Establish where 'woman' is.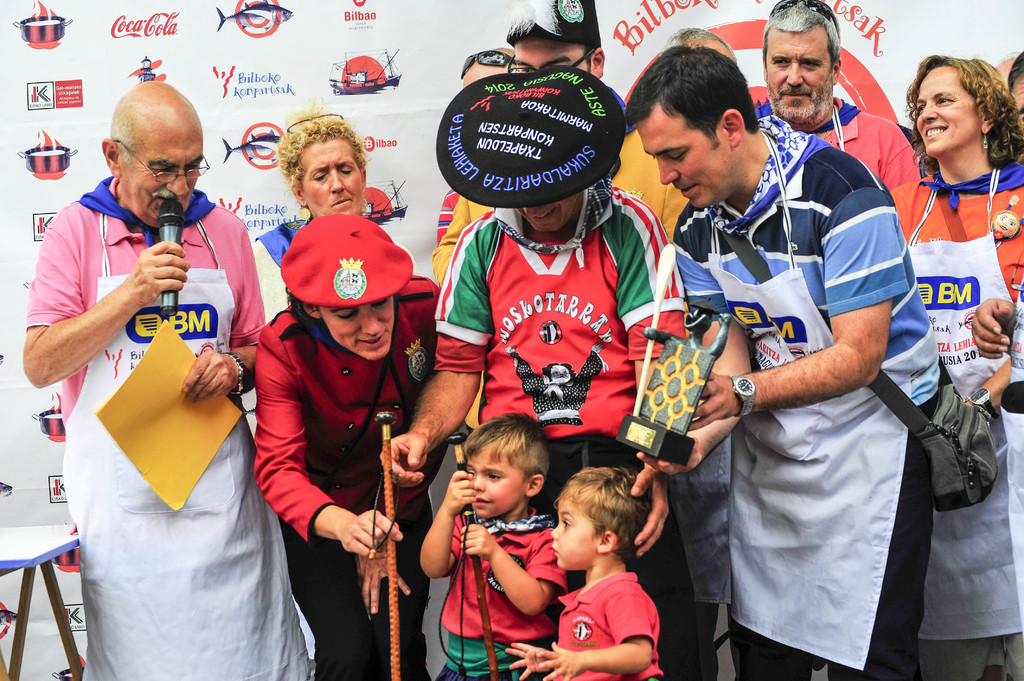
Established at {"x1": 878, "y1": 37, "x2": 1022, "y2": 556}.
